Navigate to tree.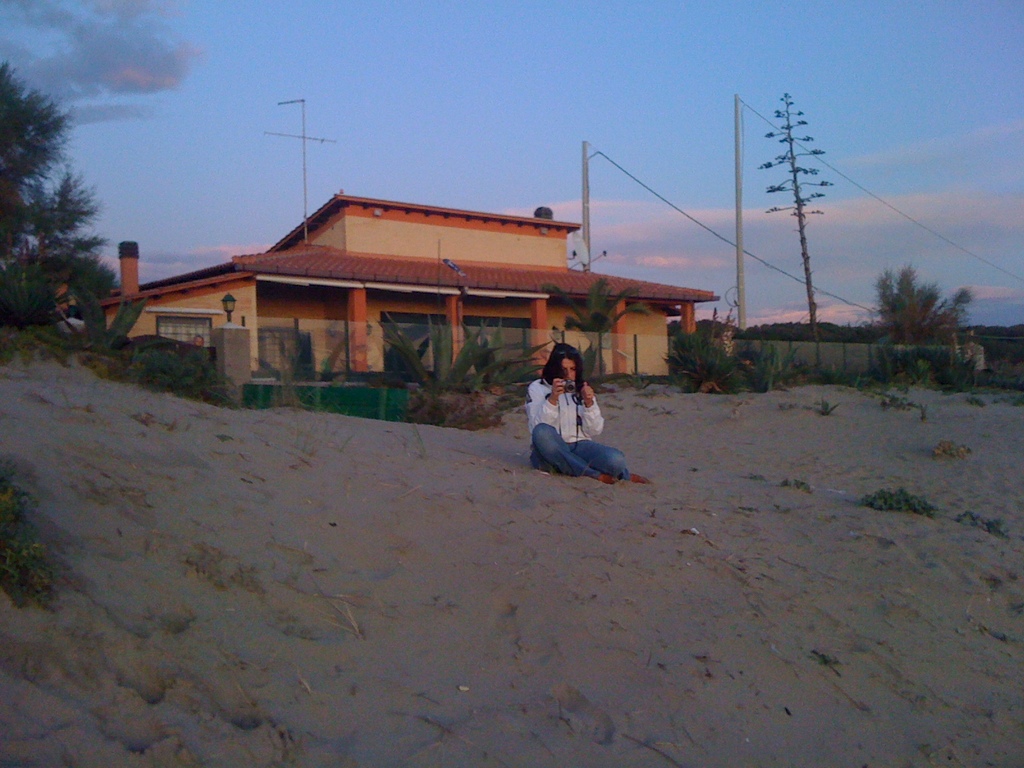
Navigation target: 530/271/652/385.
